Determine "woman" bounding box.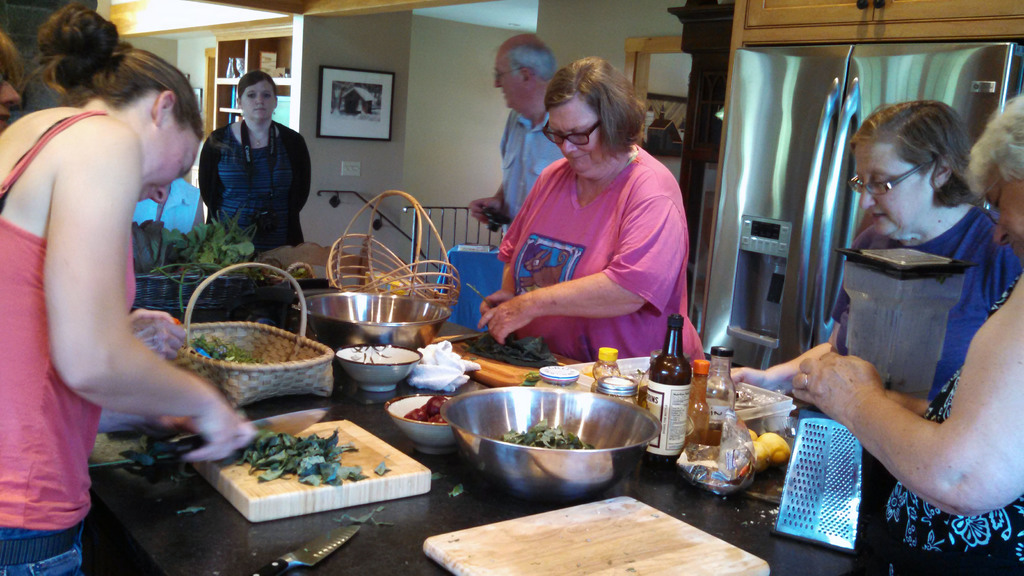
Determined: bbox(0, 0, 257, 575).
